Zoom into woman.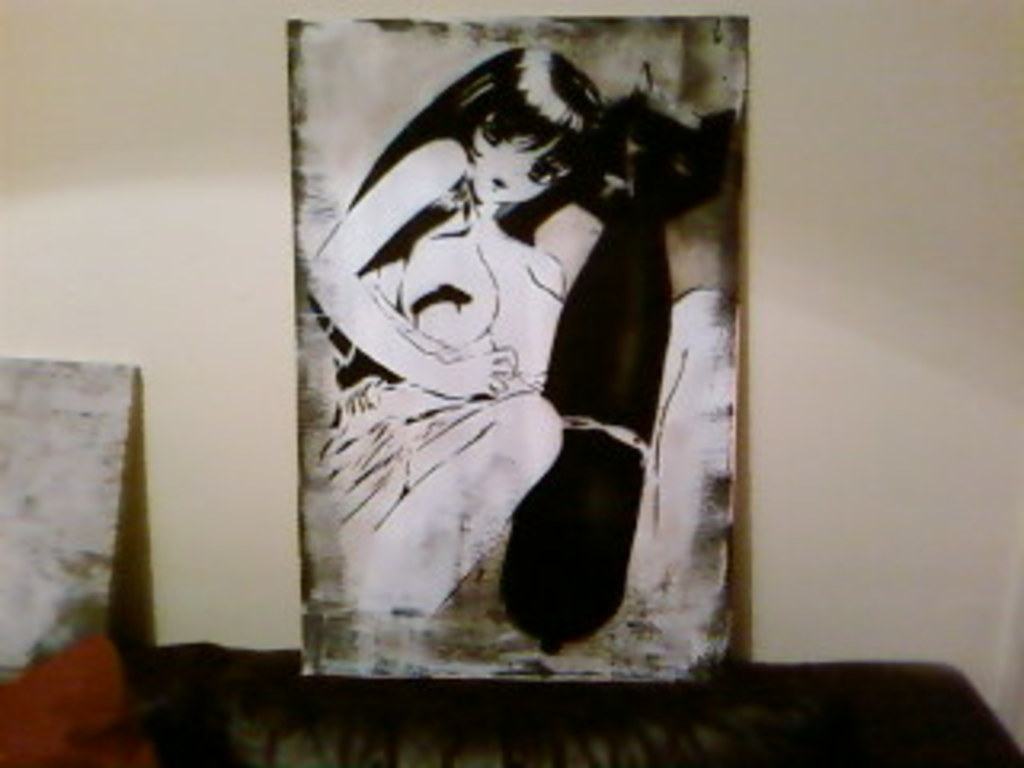
Zoom target: box=[307, 45, 646, 621].
